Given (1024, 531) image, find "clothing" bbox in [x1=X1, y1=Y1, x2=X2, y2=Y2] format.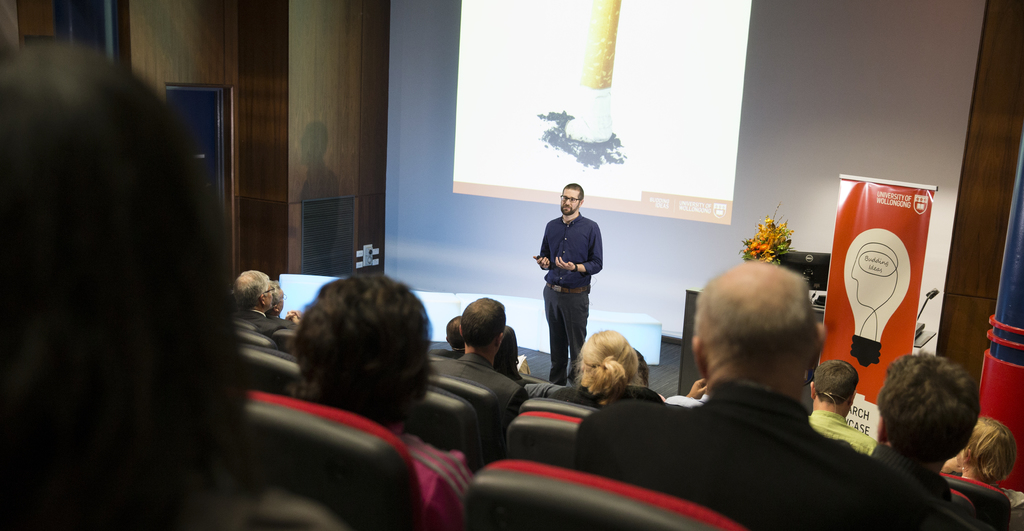
[x1=236, y1=305, x2=295, y2=331].
